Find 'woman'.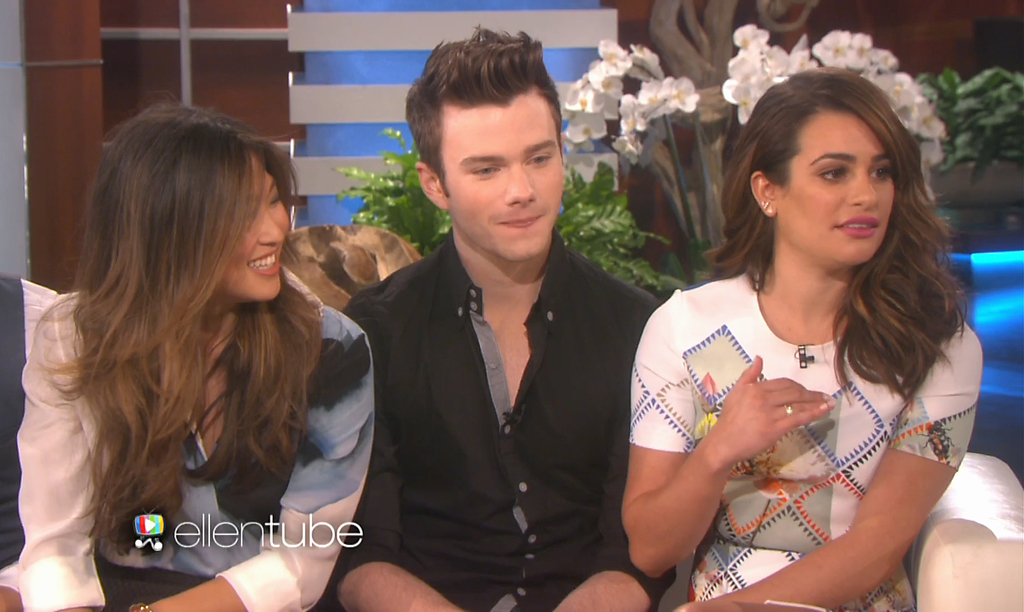
(0,88,374,611).
